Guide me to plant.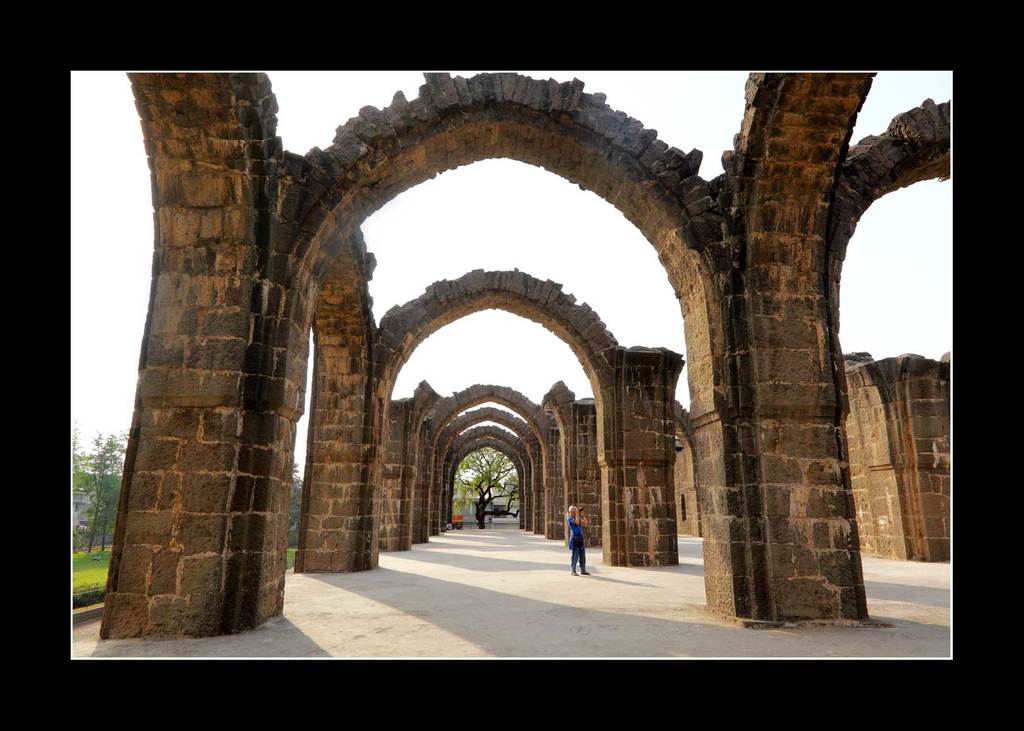
Guidance: [77,541,116,606].
